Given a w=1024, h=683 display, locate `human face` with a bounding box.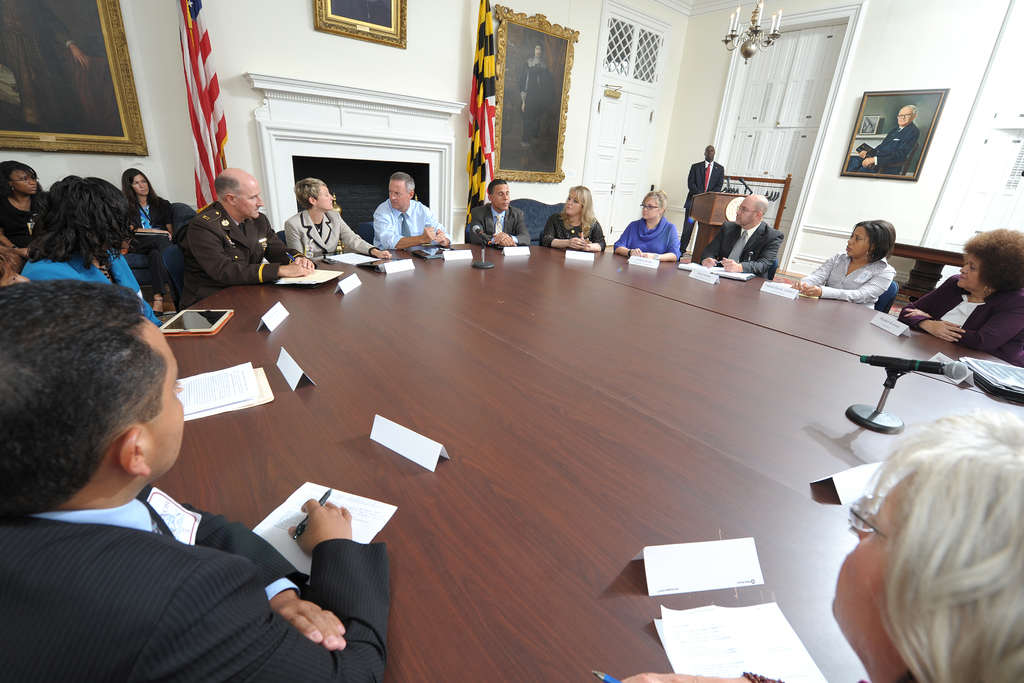
Located: 492/183/509/211.
